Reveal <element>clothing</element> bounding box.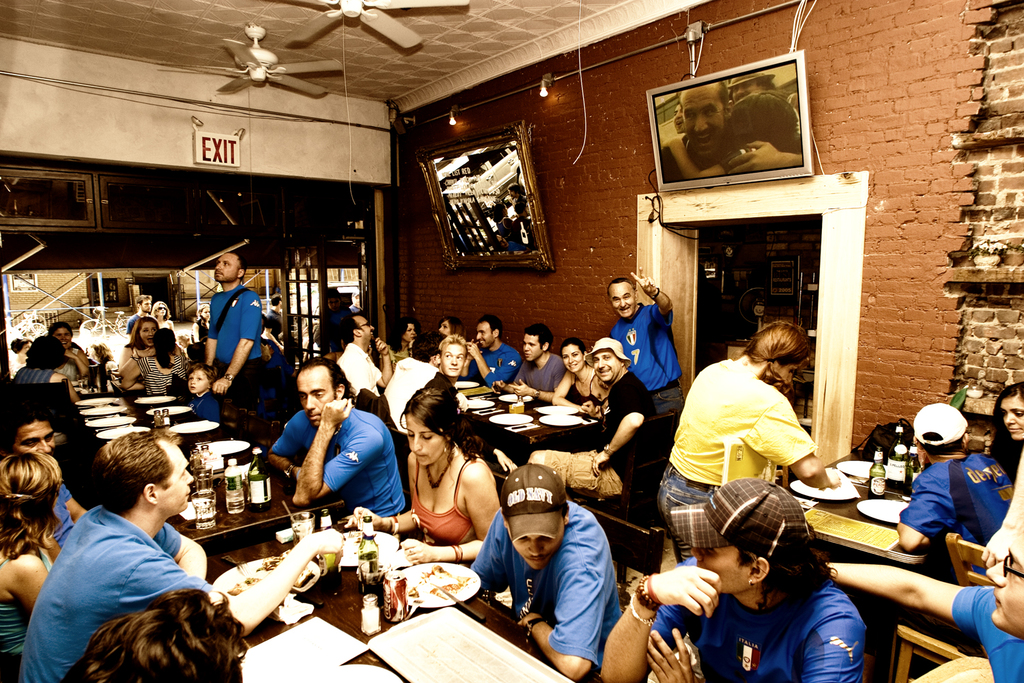
Revealed: (x1=267, y1=406, x2=403, y2=520).
